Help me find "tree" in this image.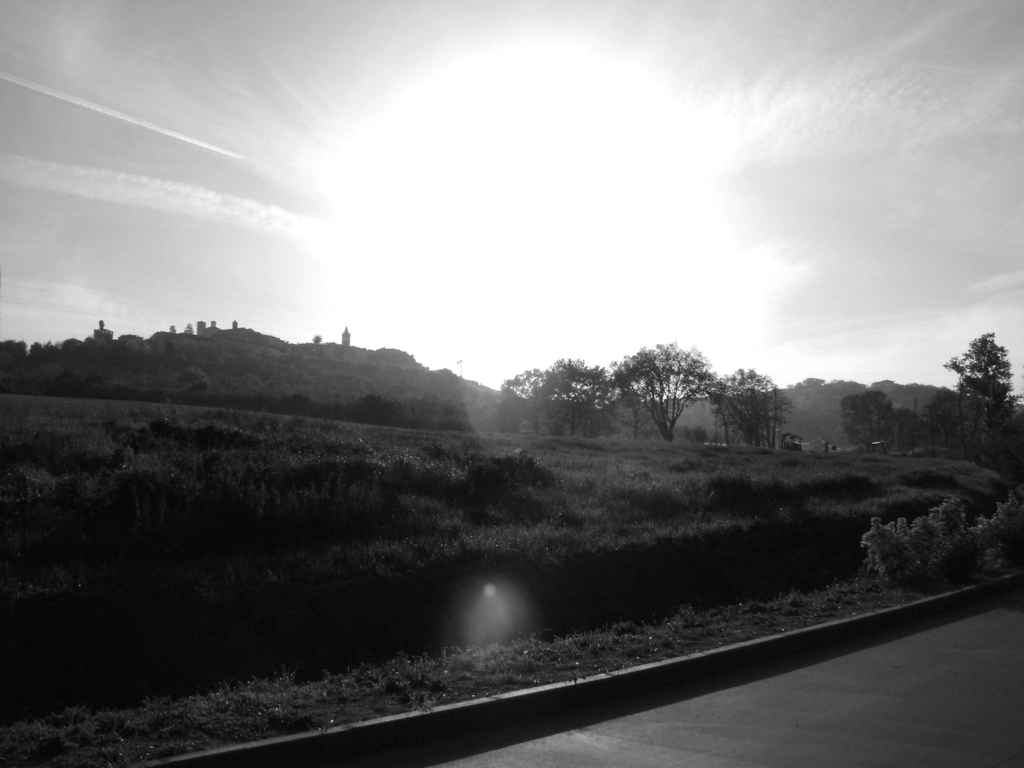
Found it: {"x1": 618, "y1": 338, "x2": 724, "y2": 438}.
